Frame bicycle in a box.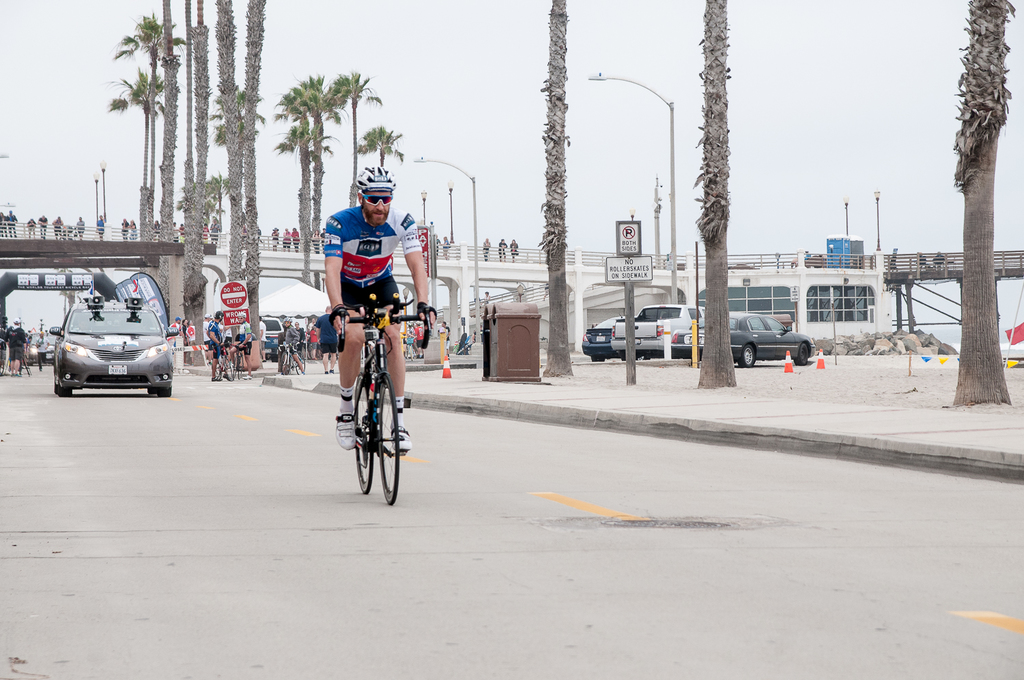
(x1=321, y1=298, x2=421, y2=519).
